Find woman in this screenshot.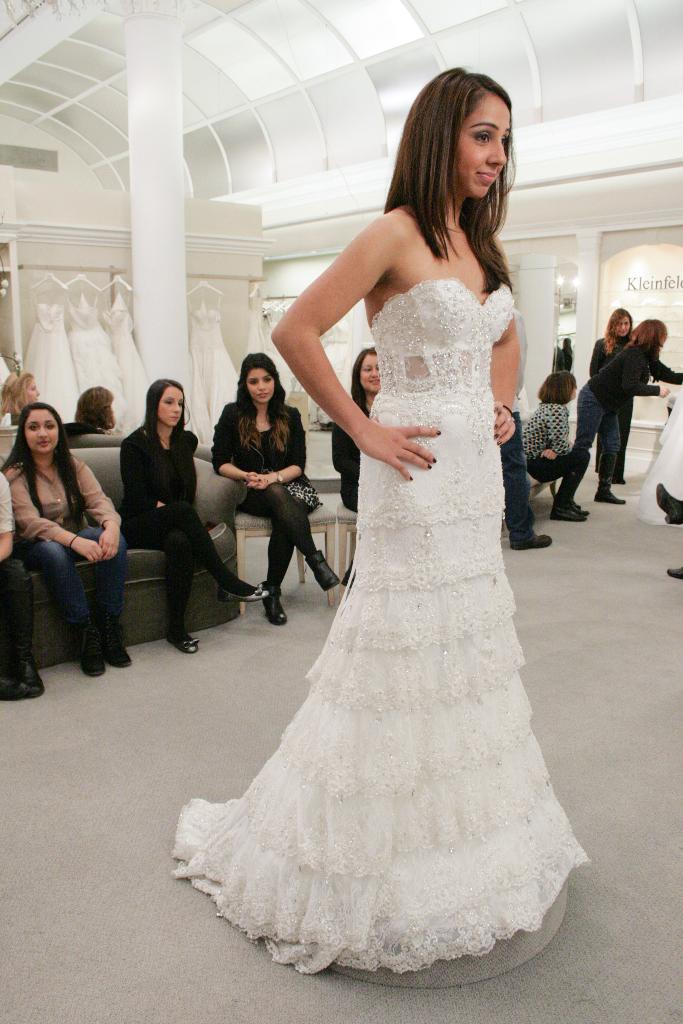
The bounding box for woman is (511, 373, 589, 520).
